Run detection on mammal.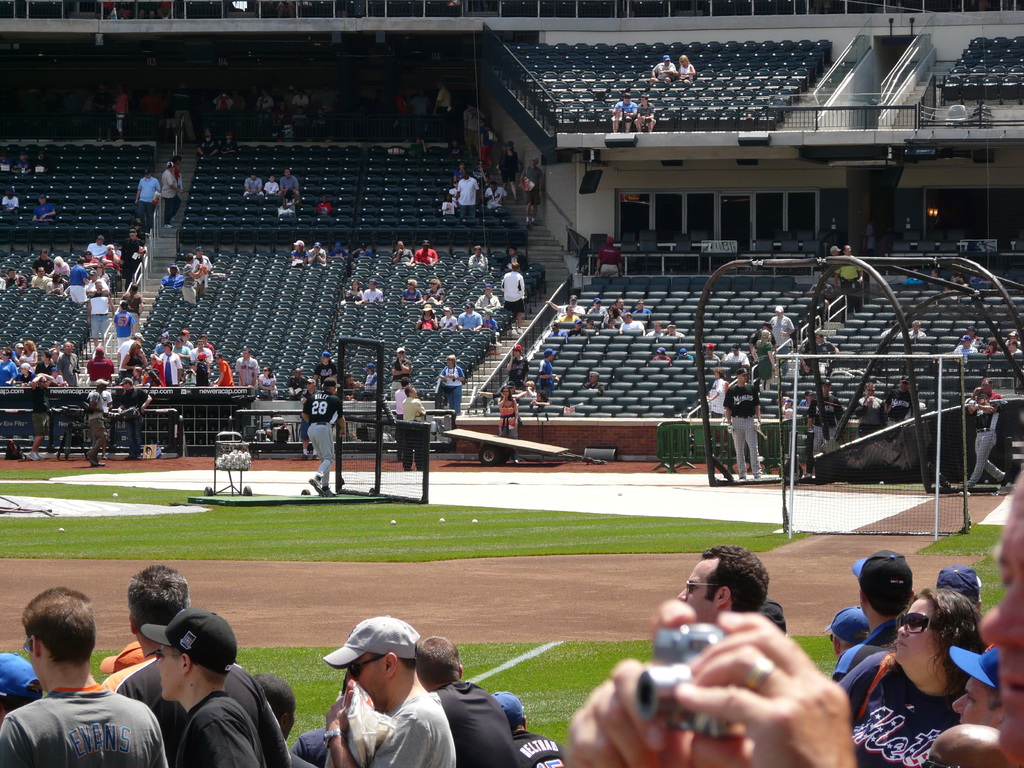
Result: left=257, top=365, right=275, bottom=394.
